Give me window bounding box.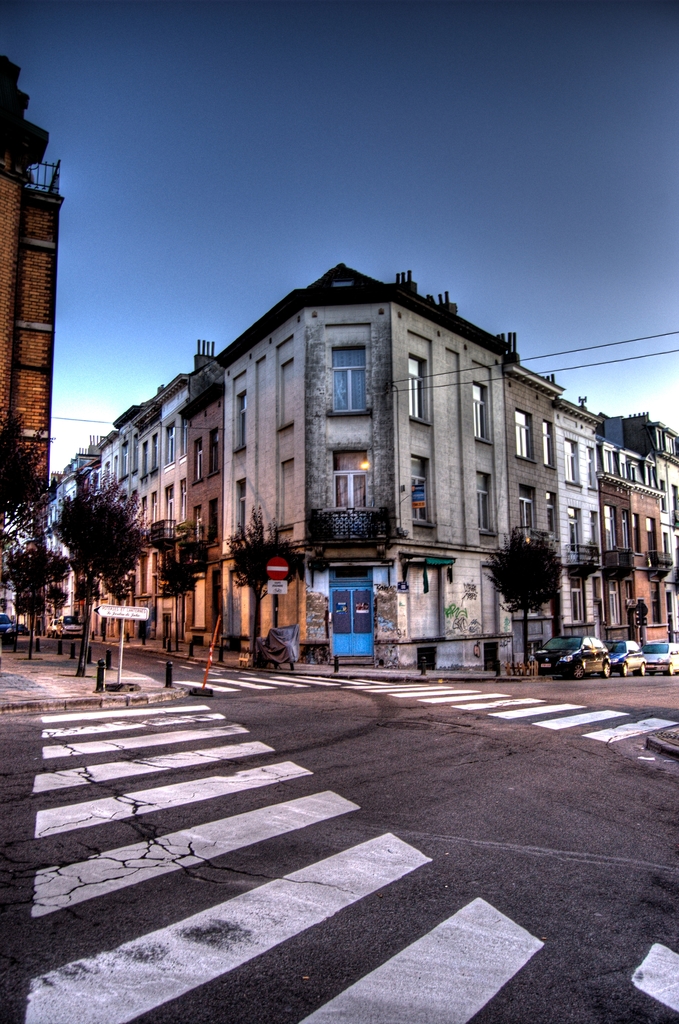
<bbox>235, 479, 247, 535</bbox>.
